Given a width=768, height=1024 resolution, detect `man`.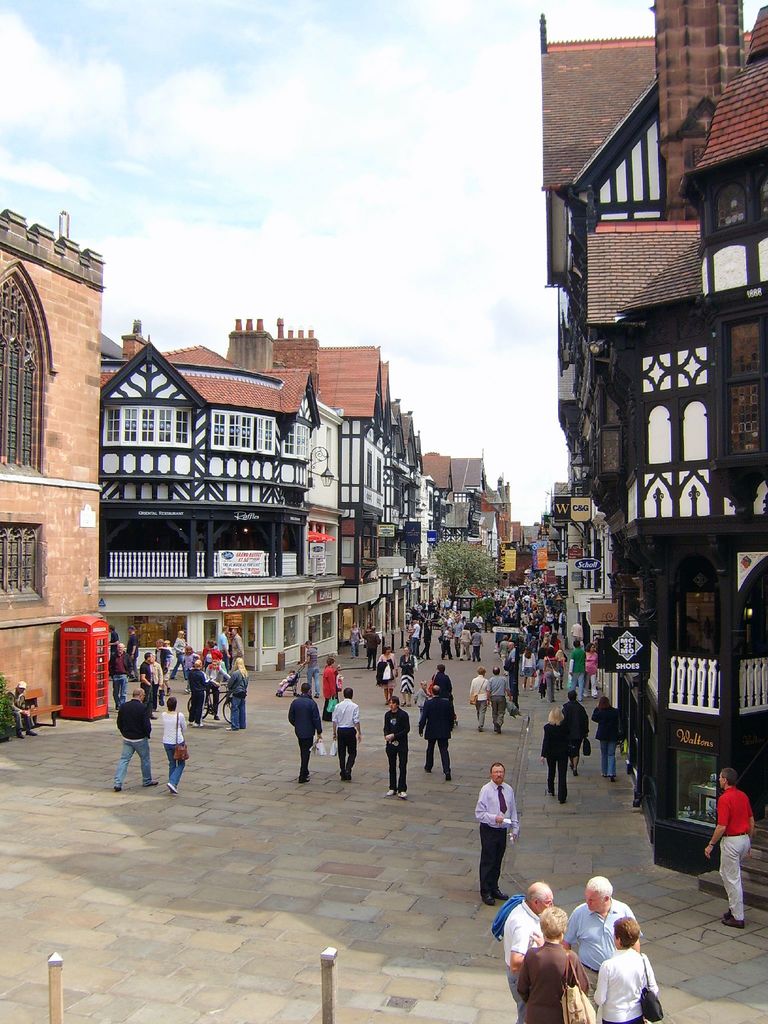
<bbox>3, 679, 39, 737</bbox>.
